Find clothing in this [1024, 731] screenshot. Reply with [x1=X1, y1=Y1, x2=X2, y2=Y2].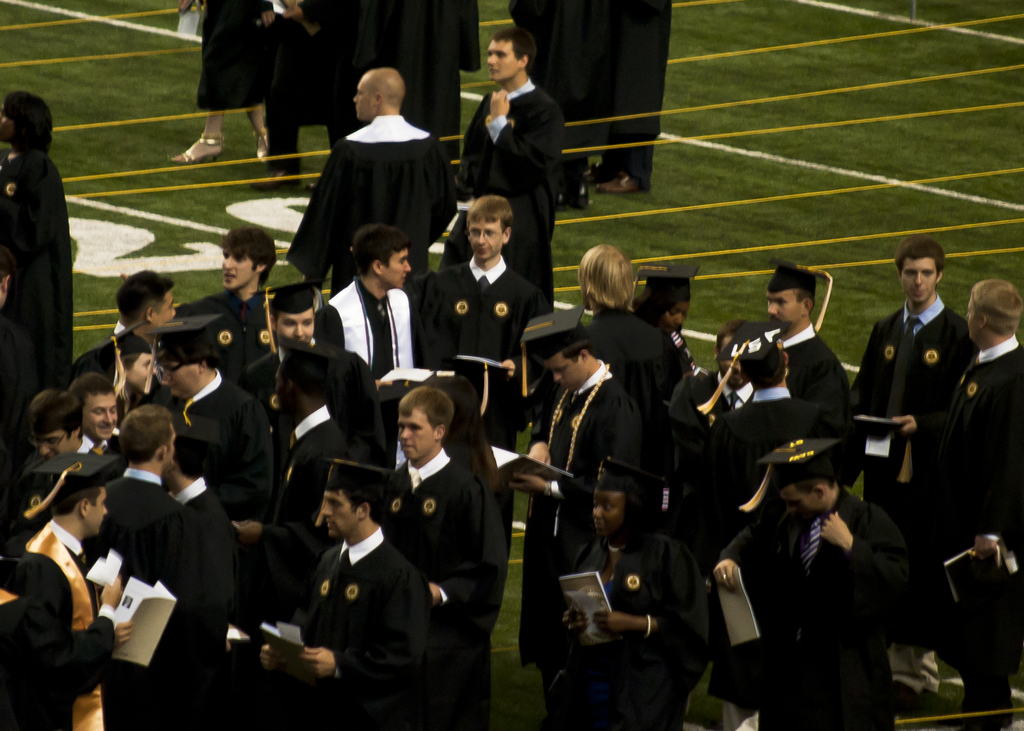
[x1=566, y1=301, x2=682, y2=408].
